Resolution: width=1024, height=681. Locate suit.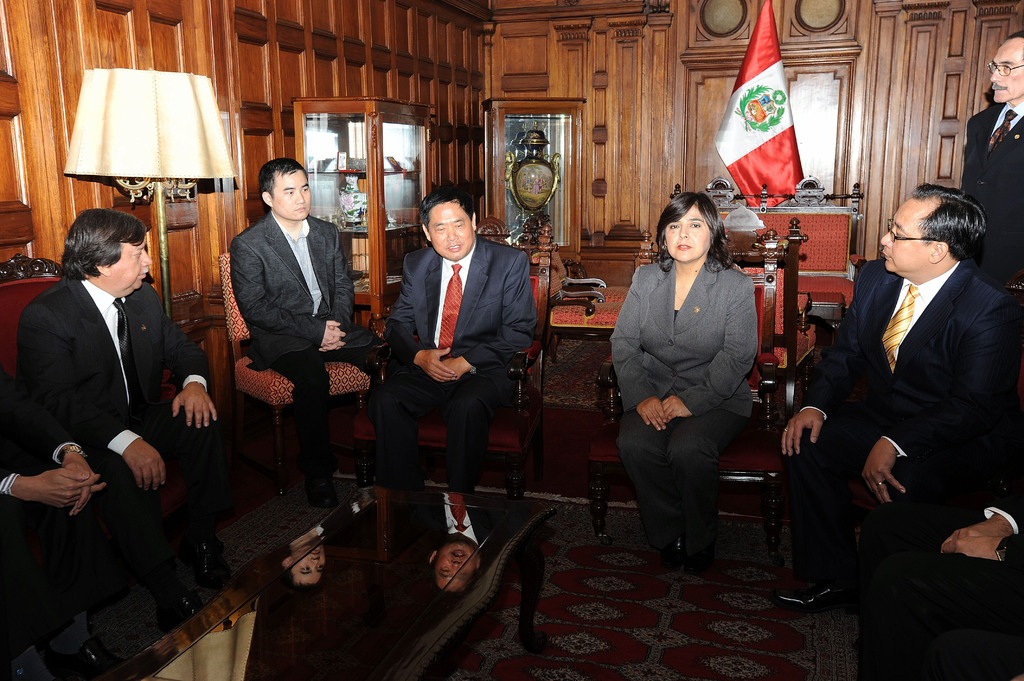
19/190/203/634.
